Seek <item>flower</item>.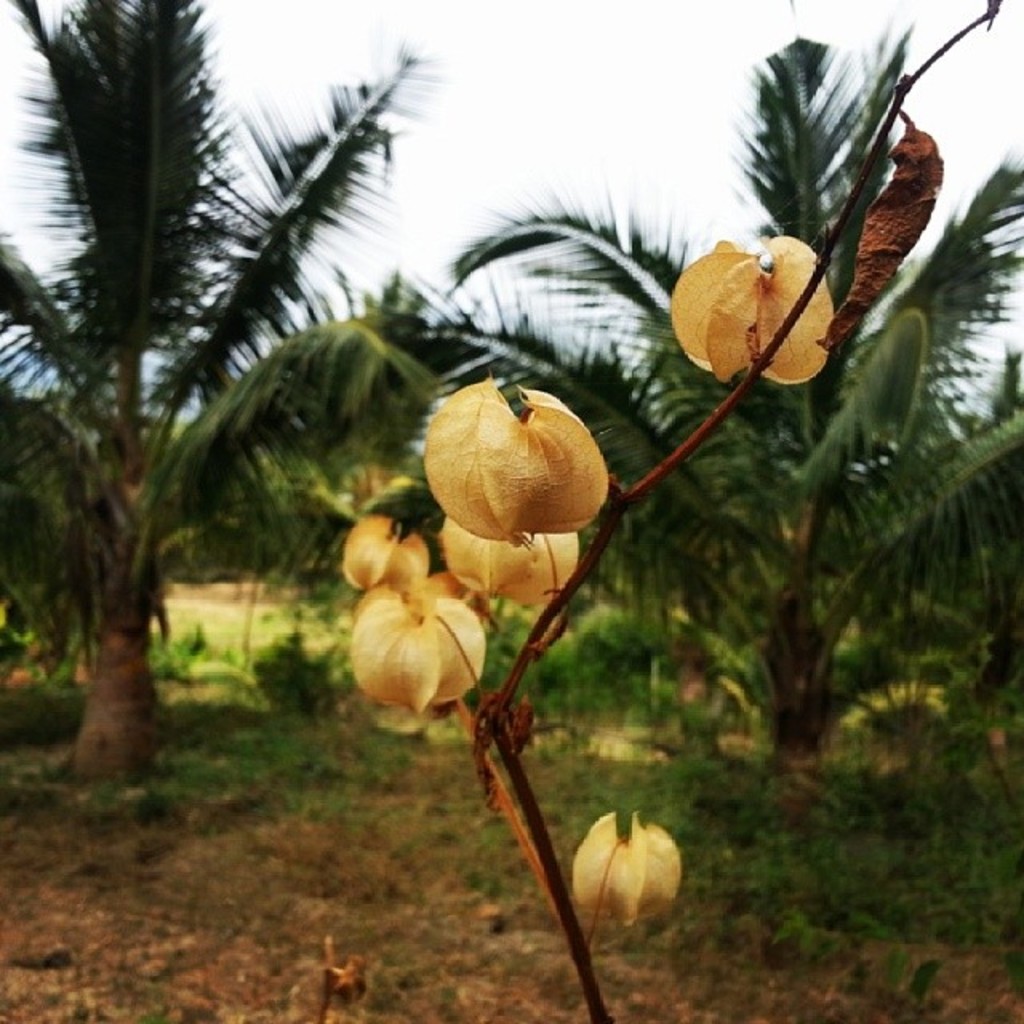
pyautogui.locateOnScreen(342, 509, 422, 602).
